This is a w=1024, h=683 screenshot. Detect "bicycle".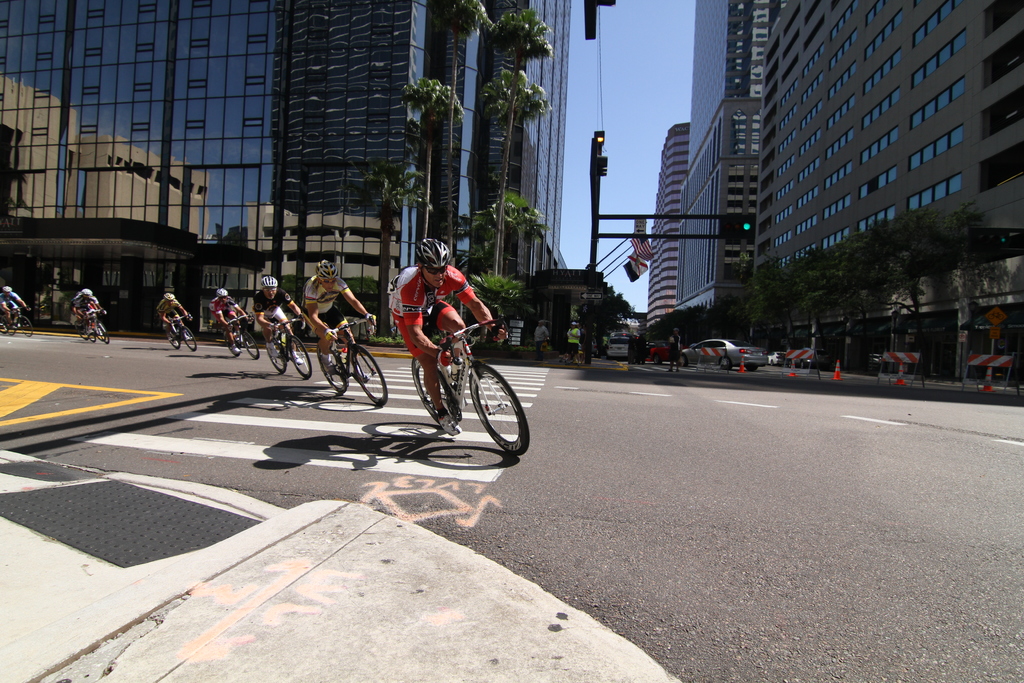
(x1=314, y1=312, x2=388, y2=404).
